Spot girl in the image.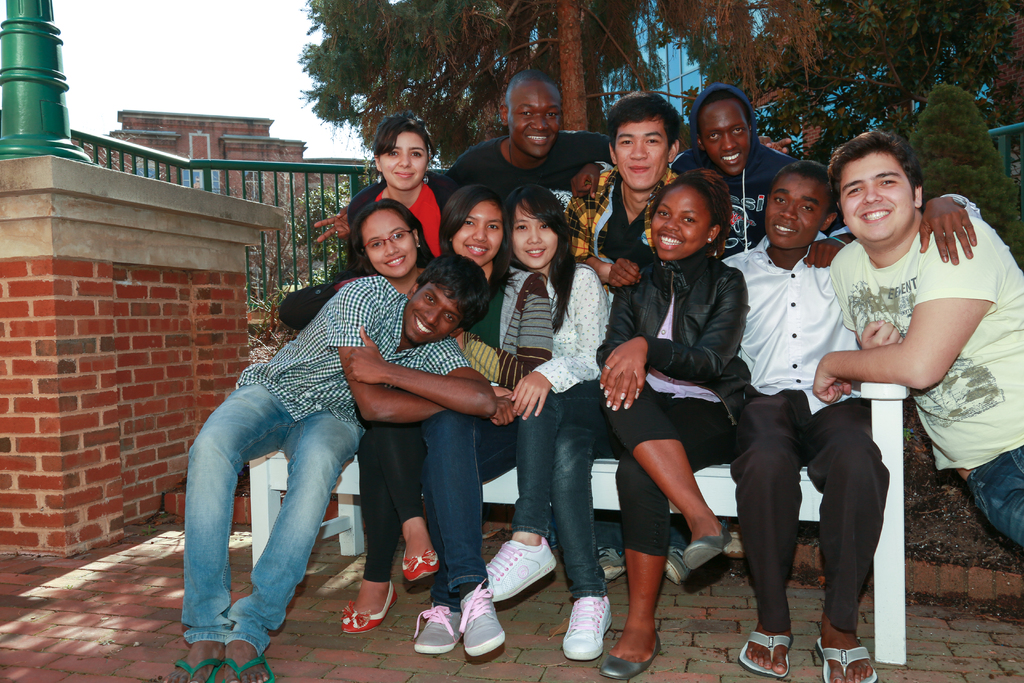
girl found at (left=594, top=176, right=753, bottom=677).
